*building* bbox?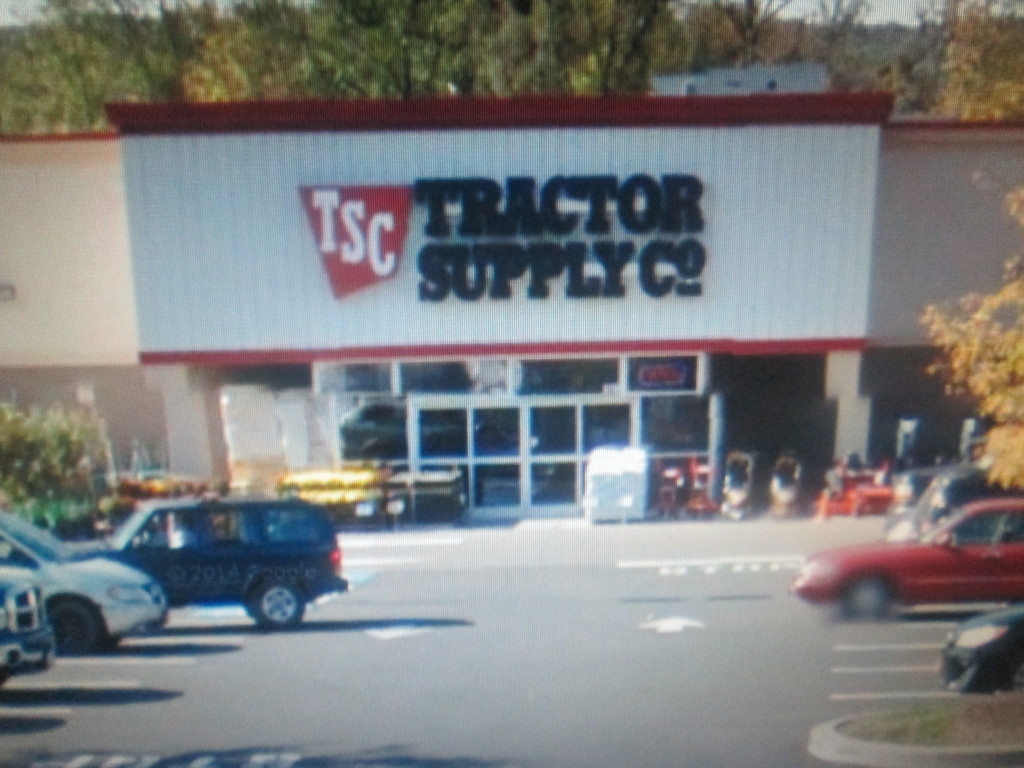
0:99:1023:529
